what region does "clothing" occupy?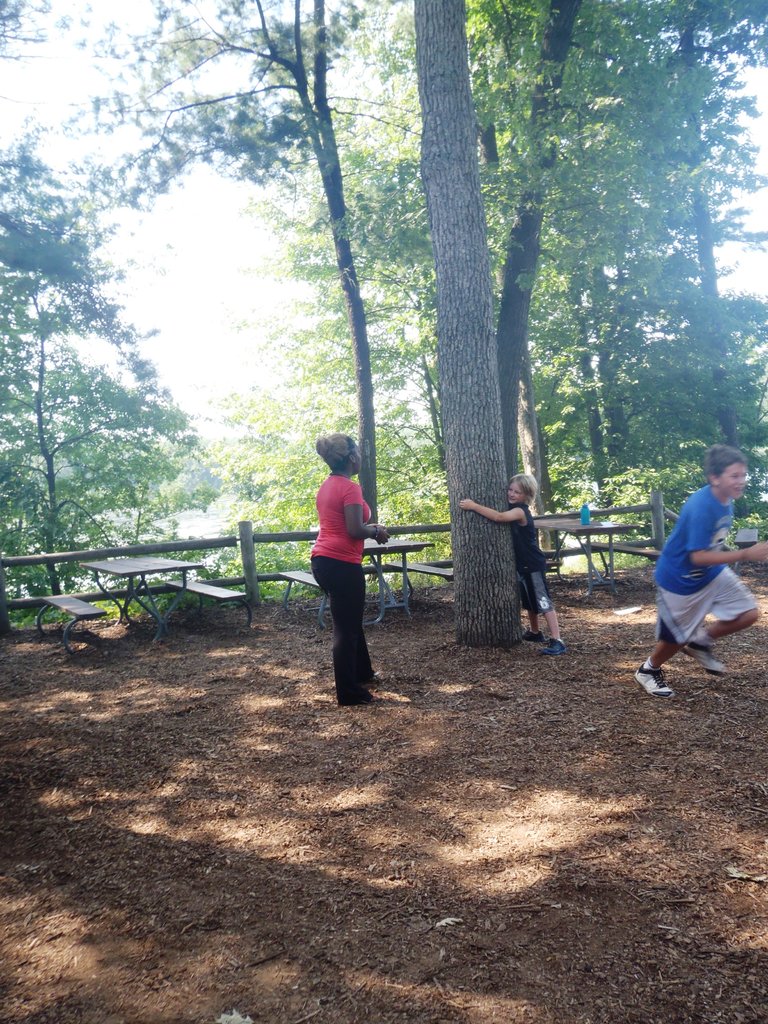
<box>307,470,375,699</box>.
